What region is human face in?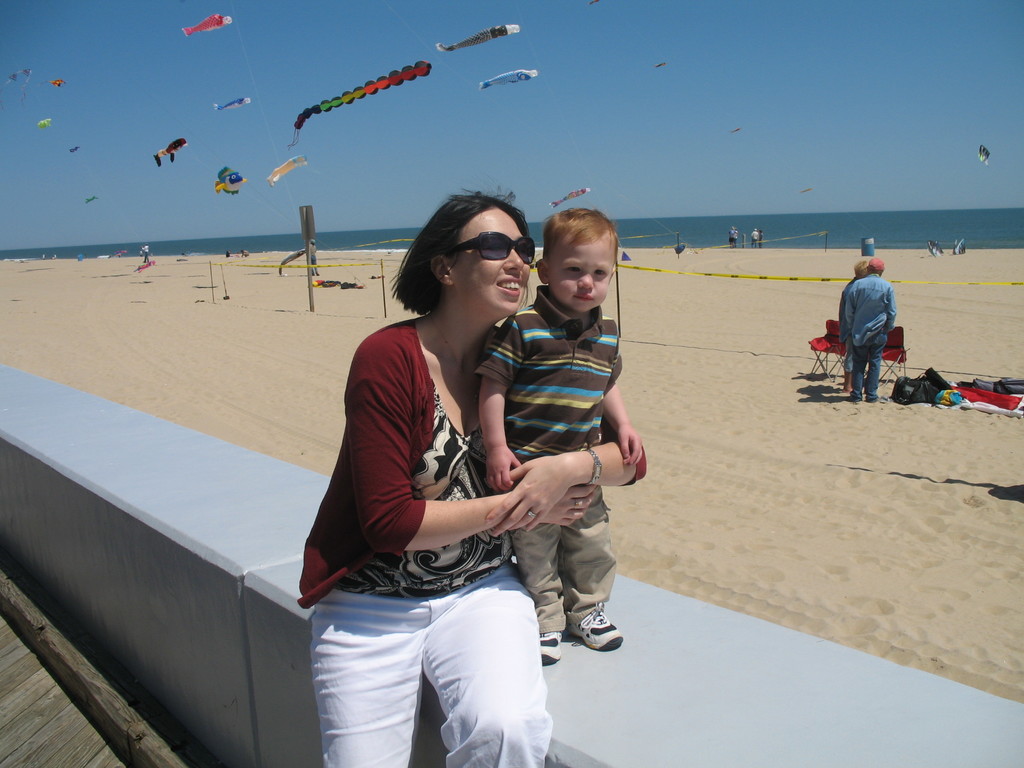
449, 205, 530, 314.
